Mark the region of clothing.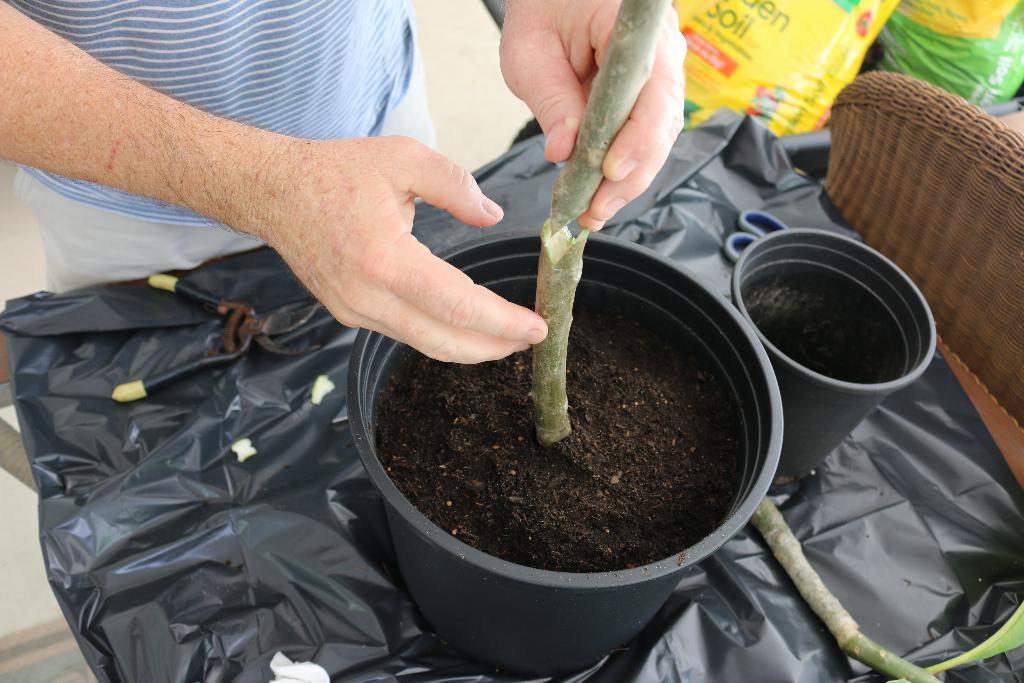
Region: <region>0, 0, 446, 288</region>.
